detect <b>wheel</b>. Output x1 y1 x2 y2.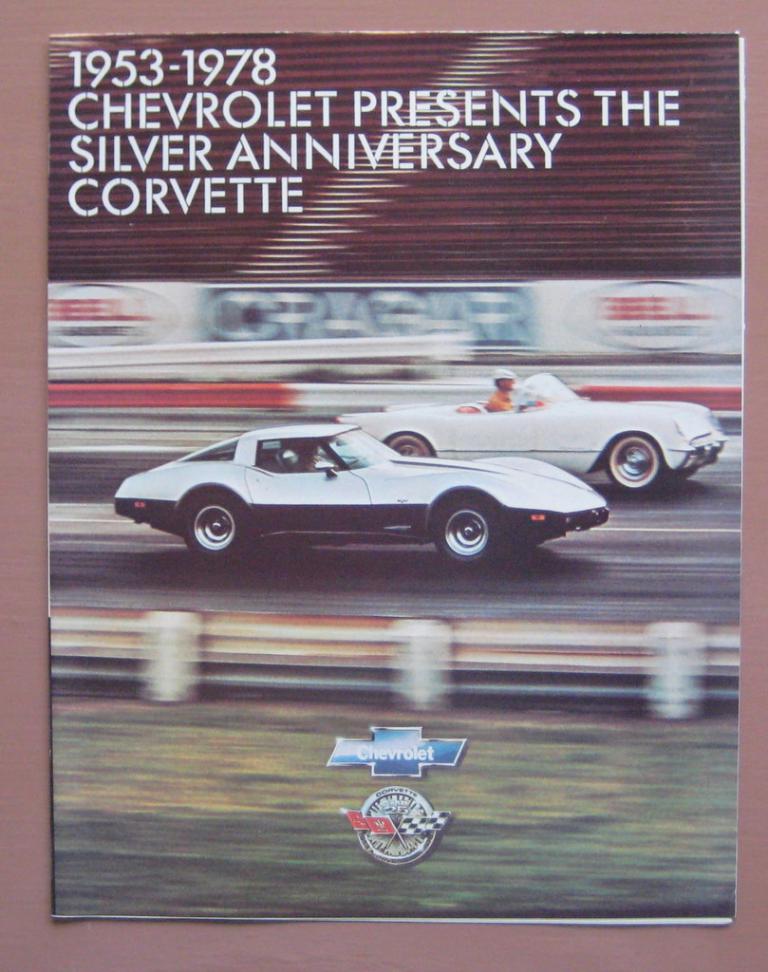
182 489 250 568.
